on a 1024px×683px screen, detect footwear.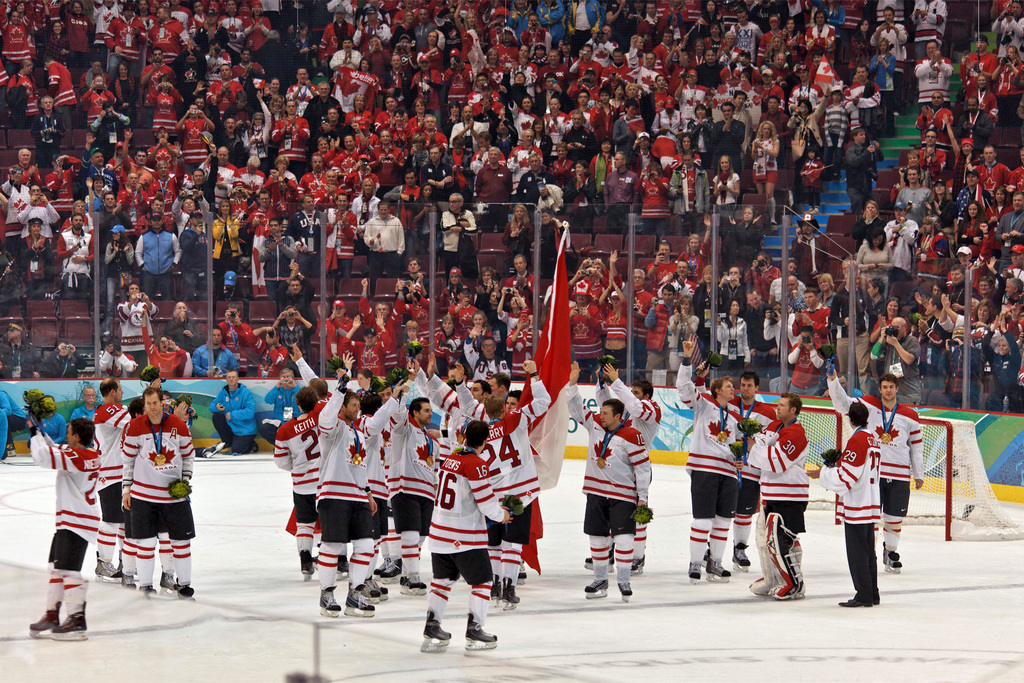
bbox(587, 555, 616, 566).
